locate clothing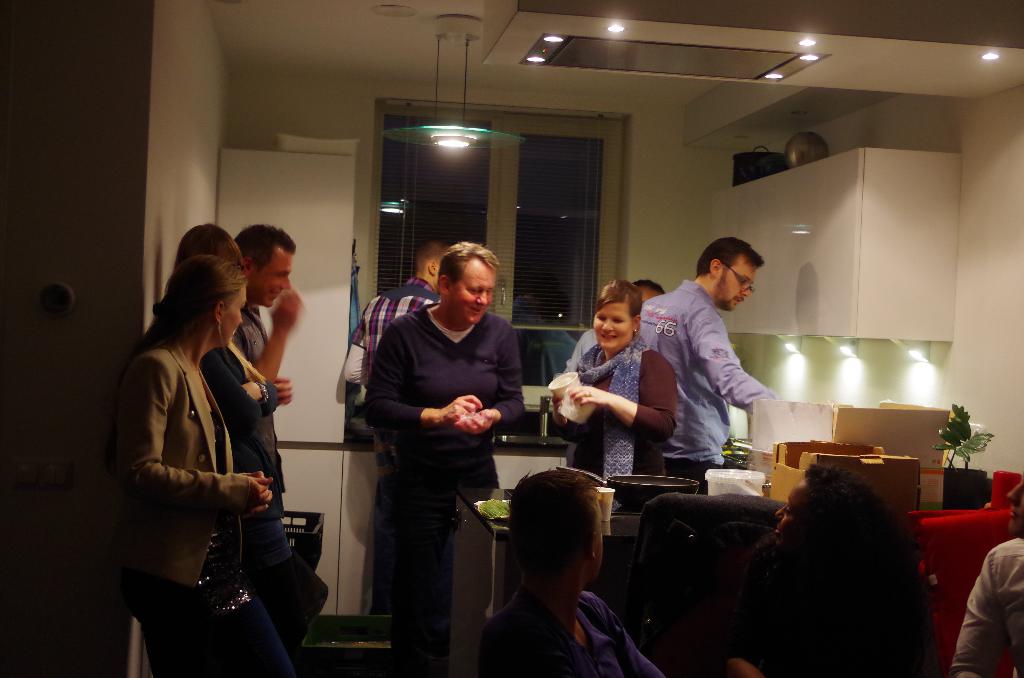
[x1=482, y1=590, x2=666, y2=677]
